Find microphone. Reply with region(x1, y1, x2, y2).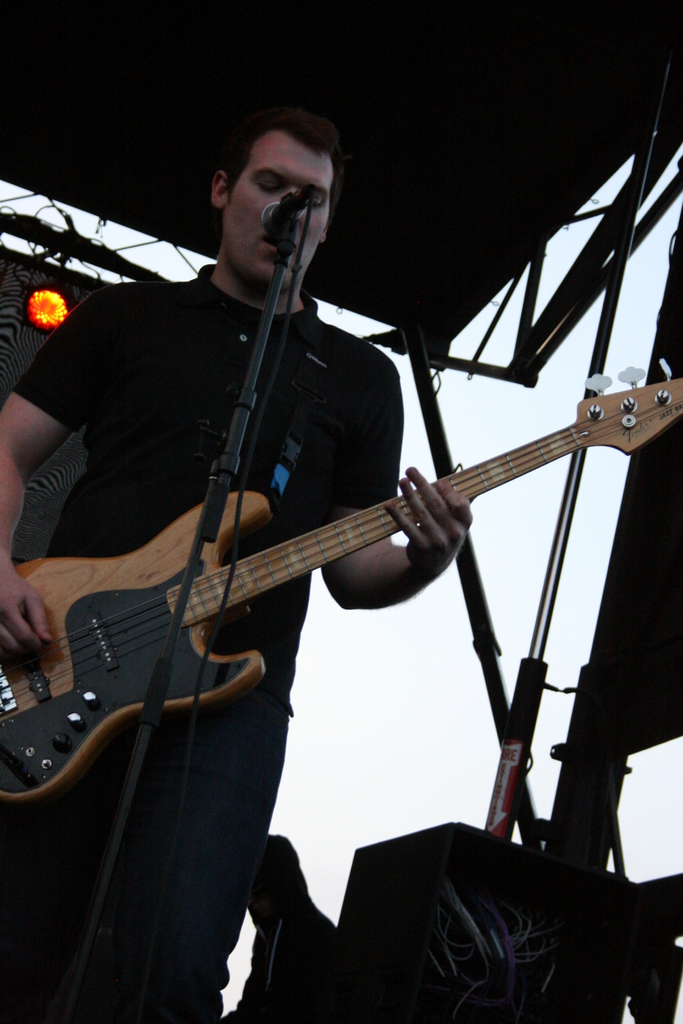
region(258, 188, 317, 239).
